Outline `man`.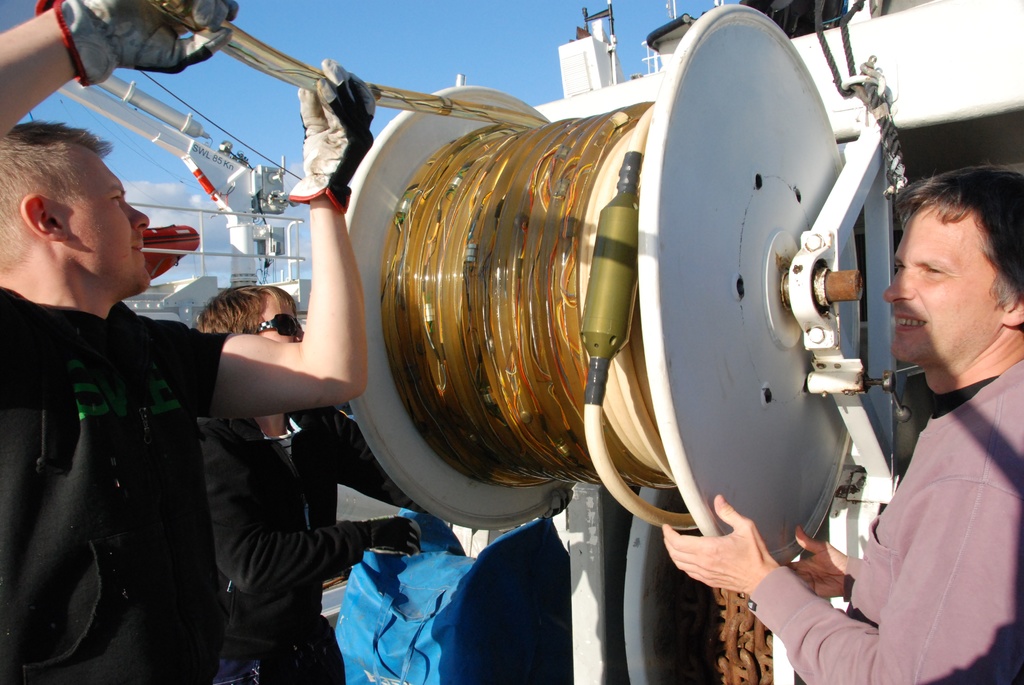
Outline: (0,0,376,684).
